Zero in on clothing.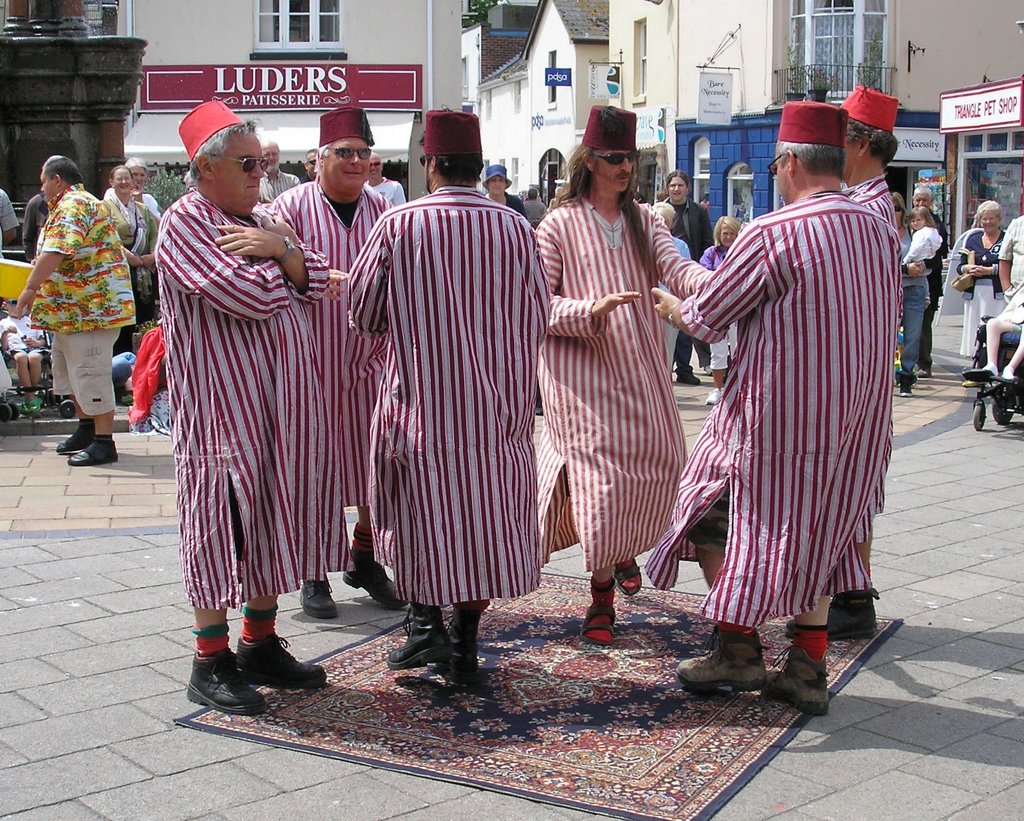
Zeroed in: detection(0, 316, 37, 348).
